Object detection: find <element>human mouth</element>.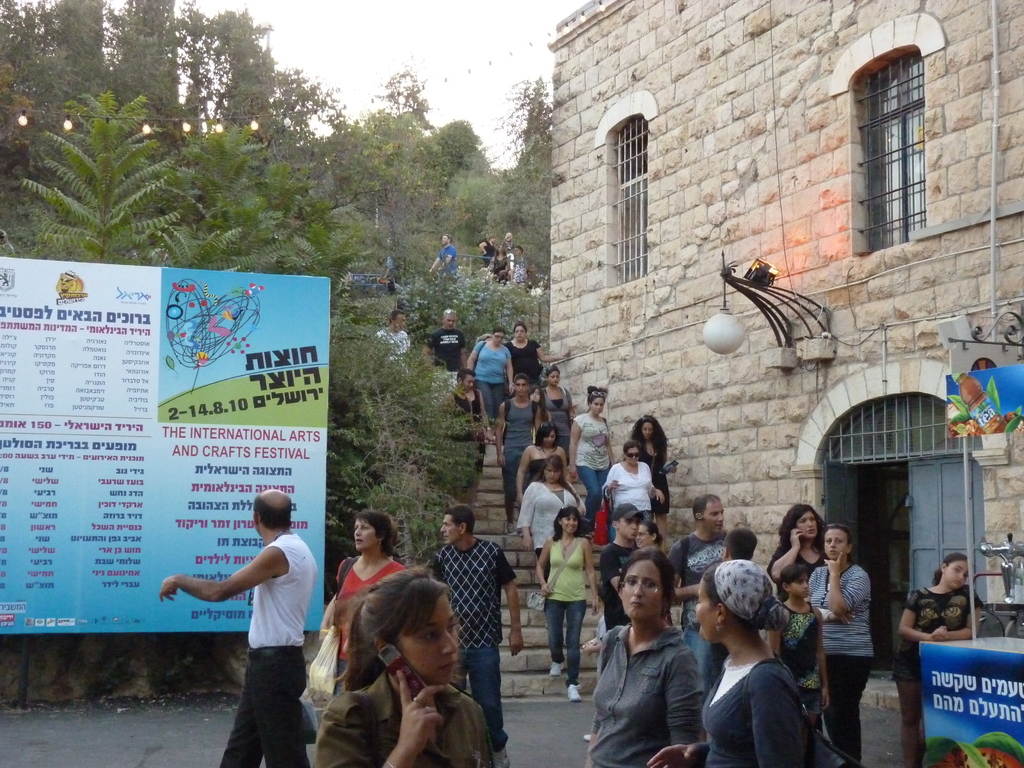
bbox=[632, 600, 645, 611].
